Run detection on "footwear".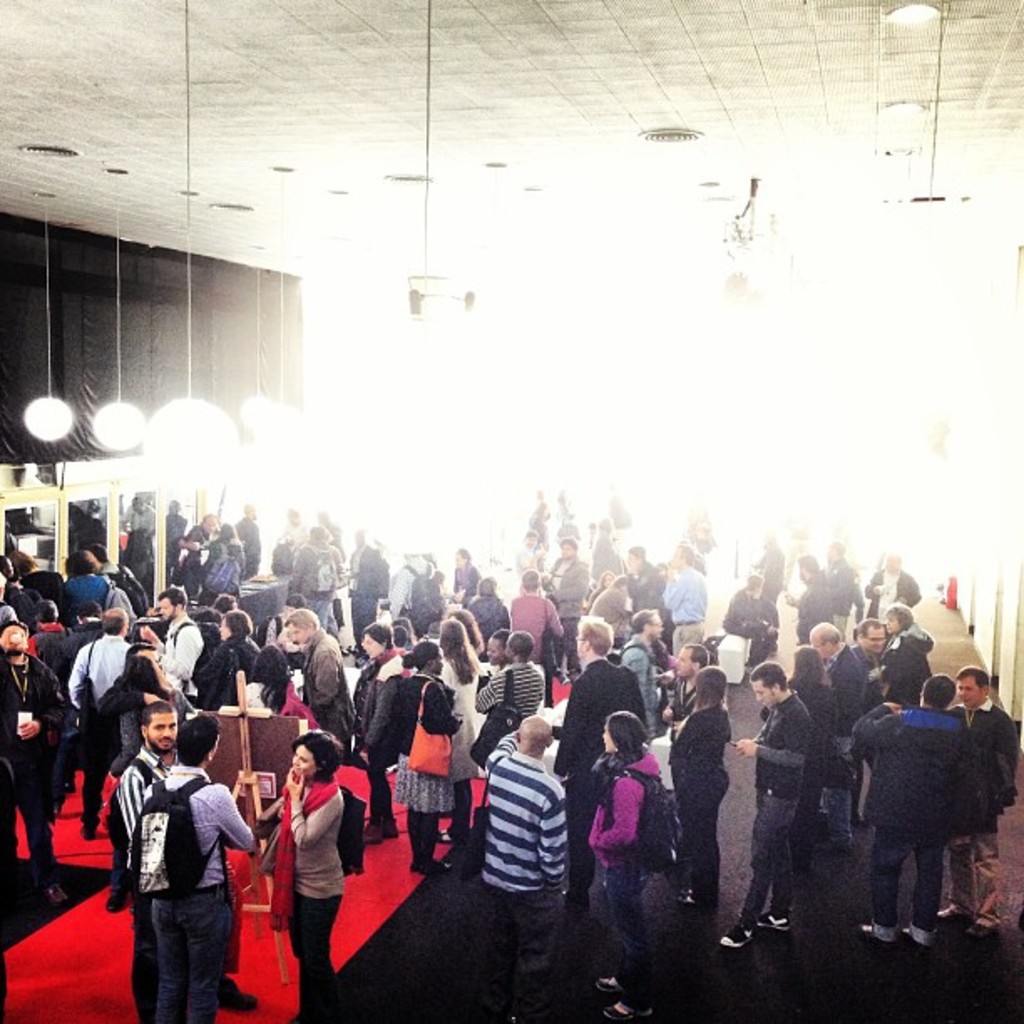
Result: BBox(52, 887, 65, 902).
